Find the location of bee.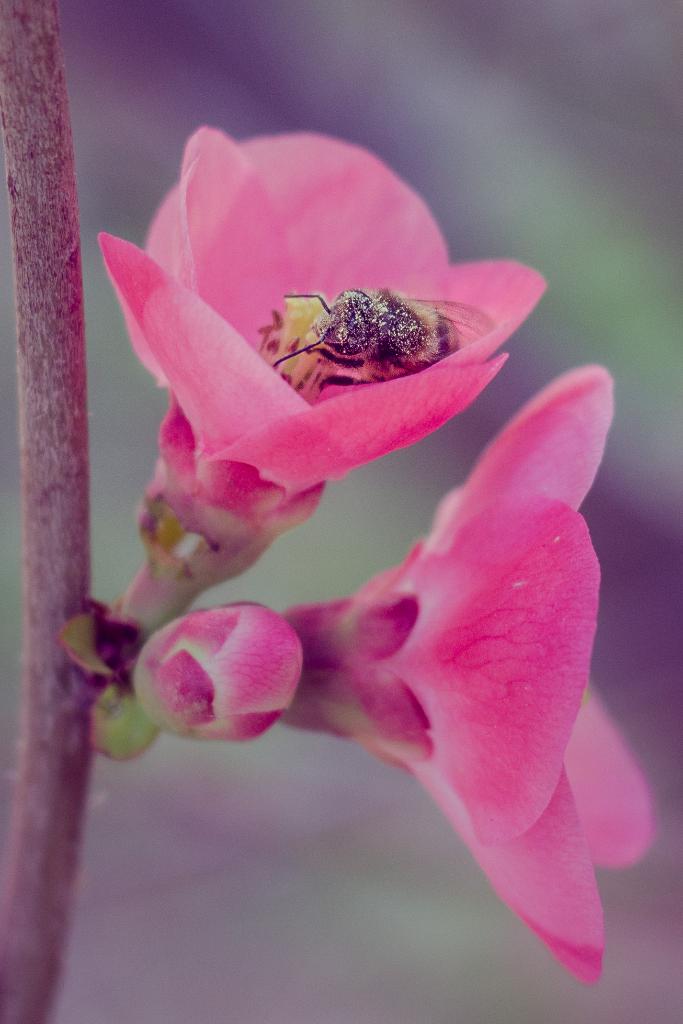
Location: crop(263, 264, 502, 394).
